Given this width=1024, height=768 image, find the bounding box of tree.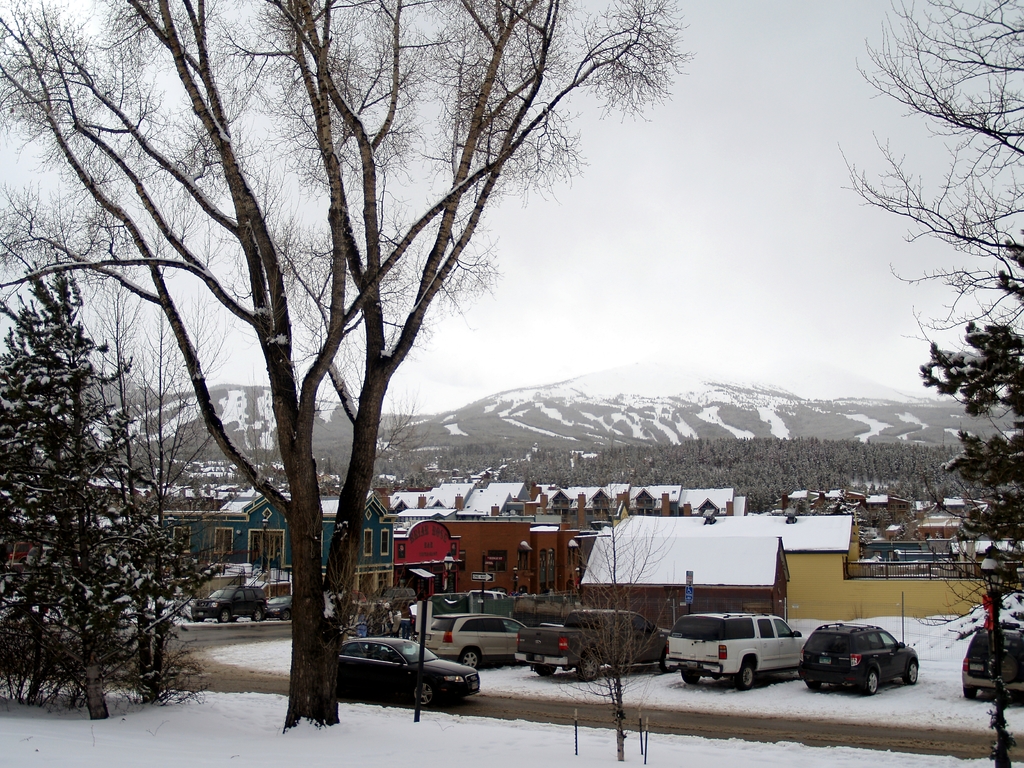
BBox(840, 0, 1023, 444).
